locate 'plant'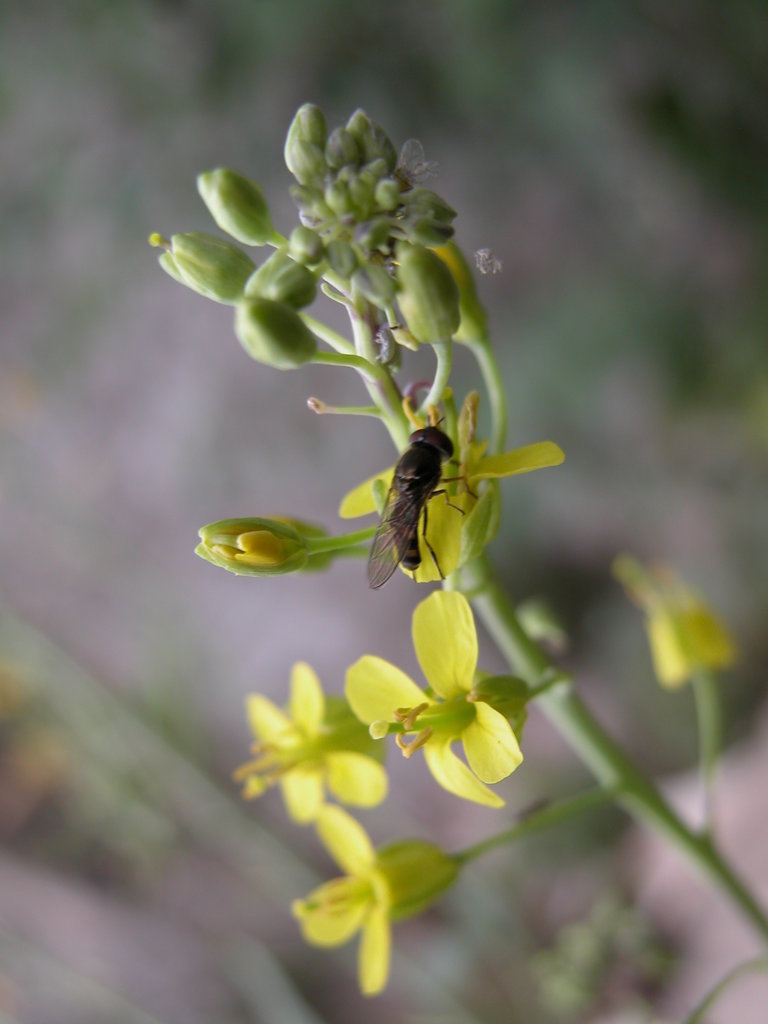
(144,99,767,1023)
